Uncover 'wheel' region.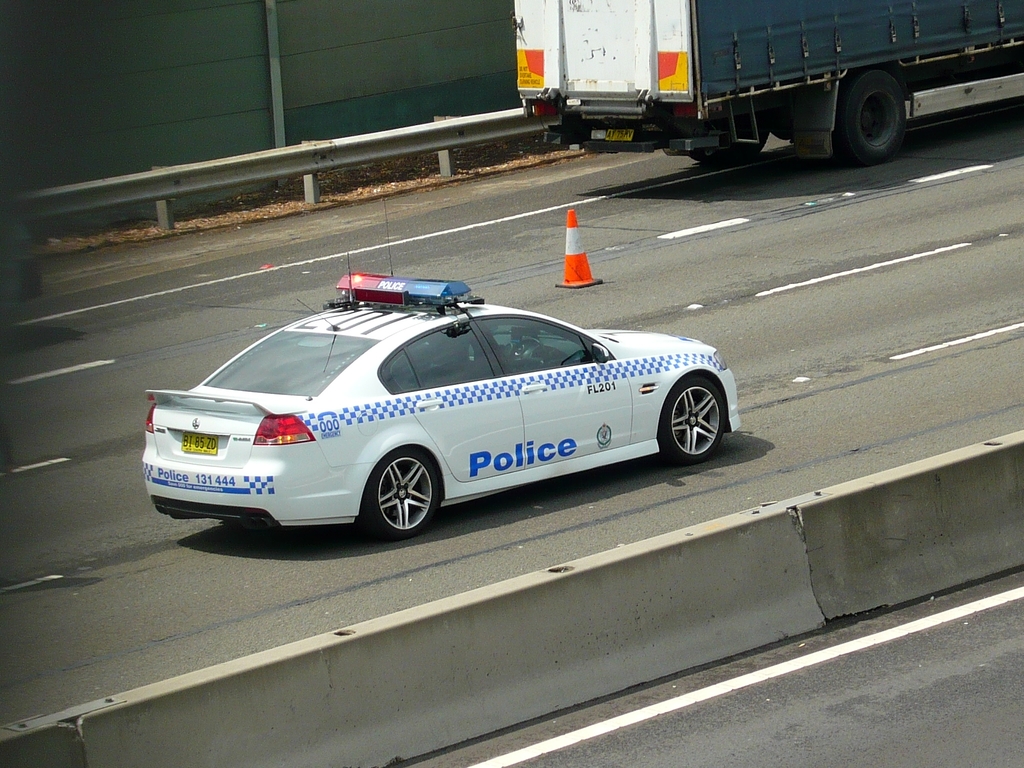
Uncovered: <bbox>694, 116, 784, 172</bbox>.
